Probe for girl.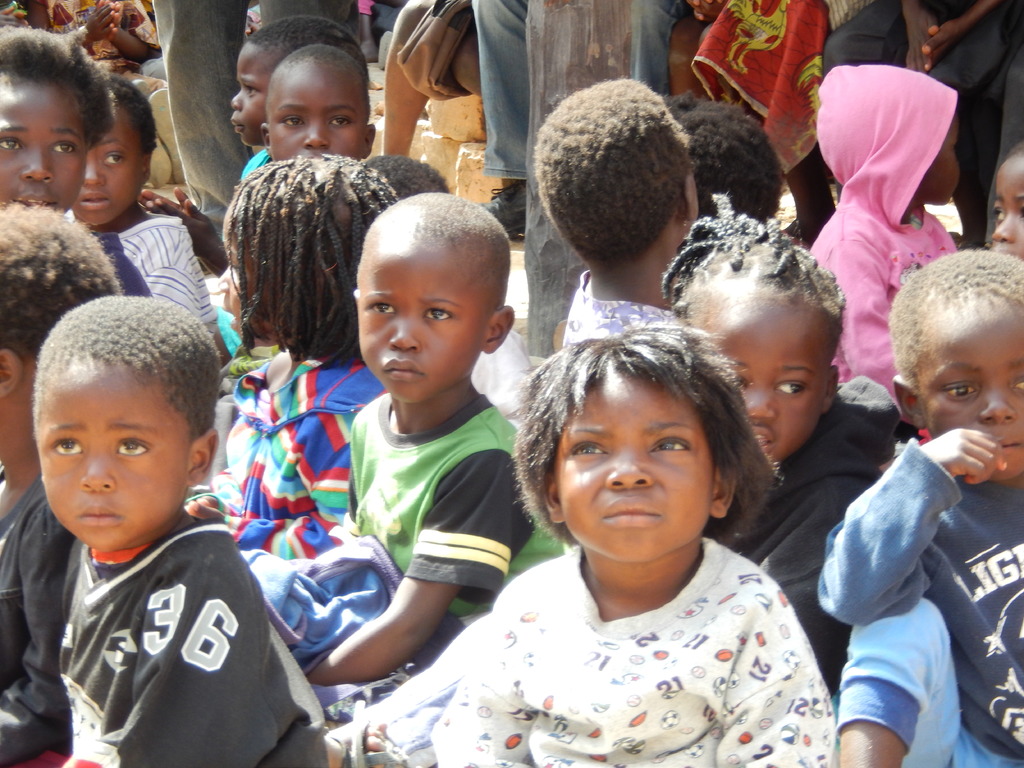
Probe result: Rect(428, 323, 835, 767).
